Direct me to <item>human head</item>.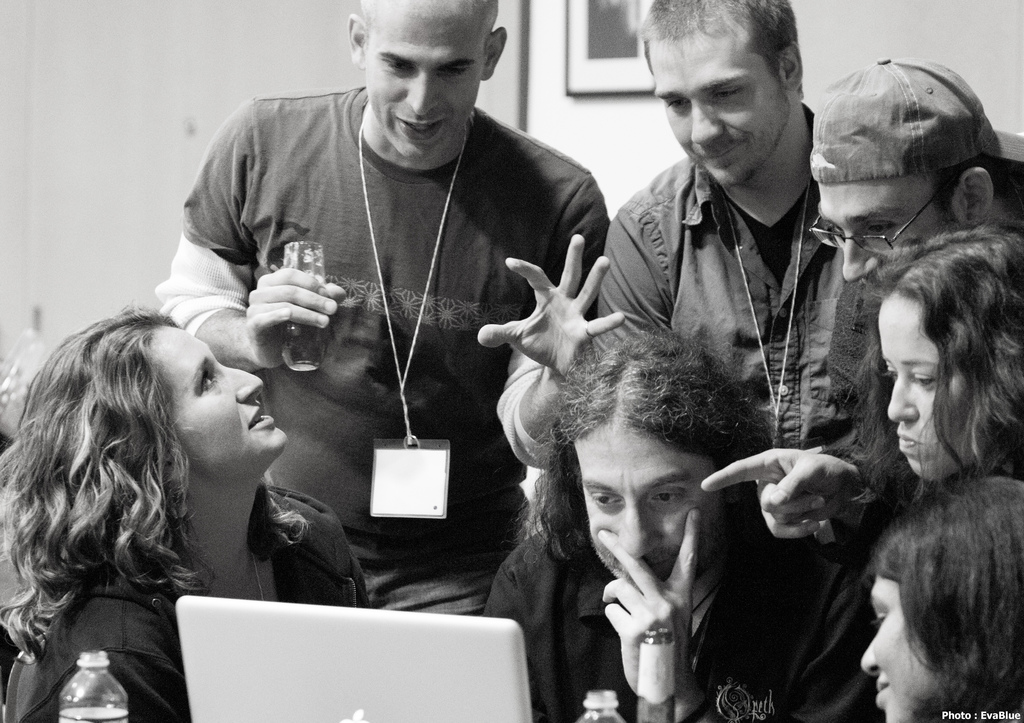
Direction: detection(819, 61, 1015, 268).
